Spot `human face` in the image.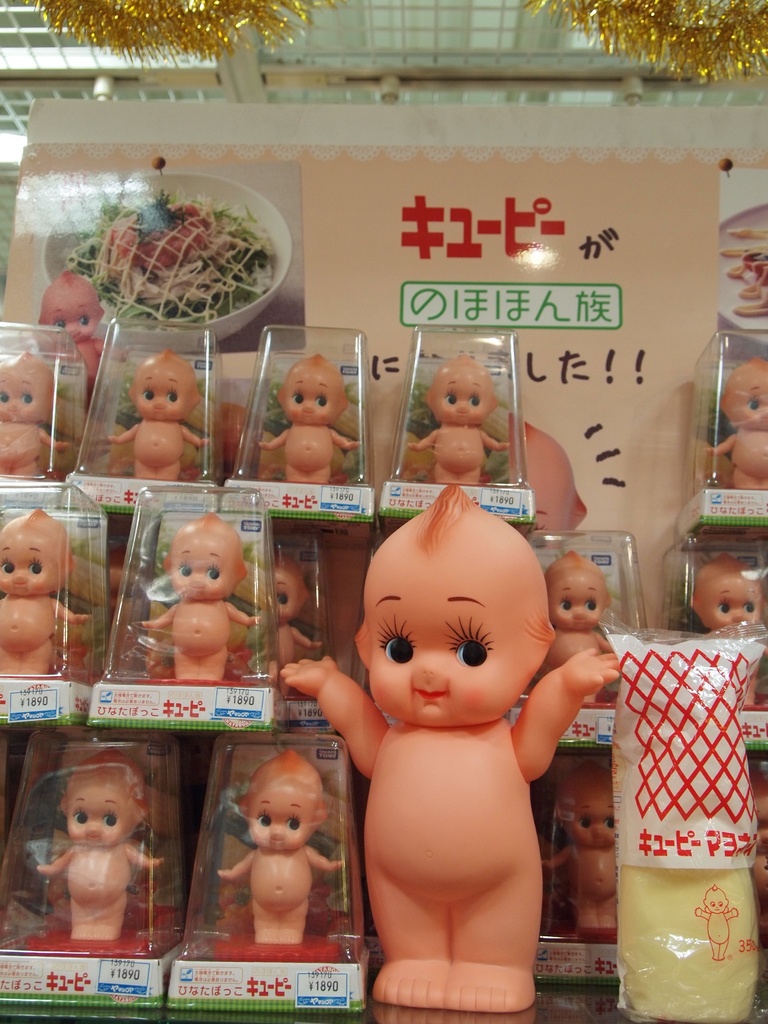
`human face` found at (0, 525, 60, 597).
